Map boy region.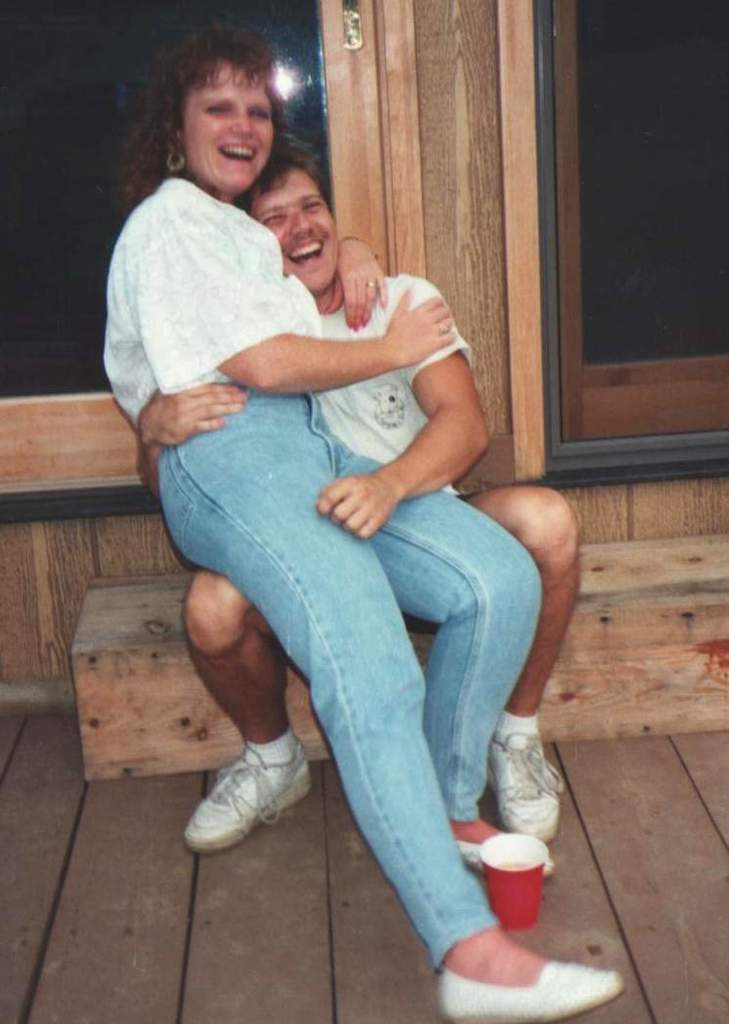
Mapped to [119, 78, 576, 987].
